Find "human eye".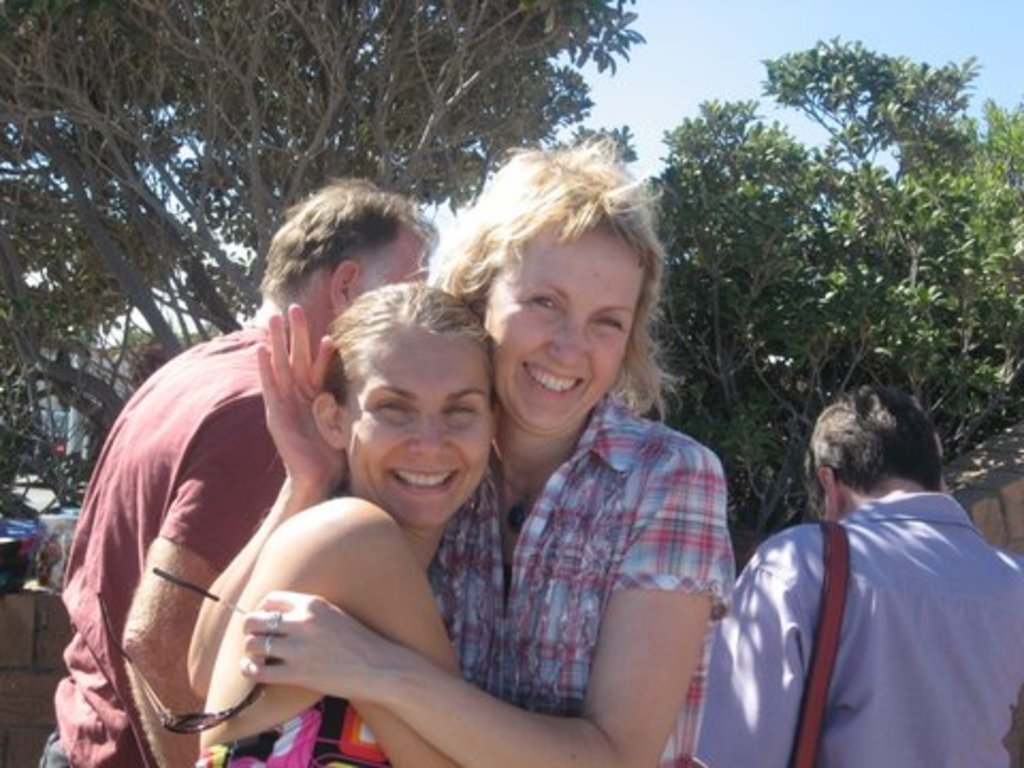
box=[446, 395, 478, 422].
